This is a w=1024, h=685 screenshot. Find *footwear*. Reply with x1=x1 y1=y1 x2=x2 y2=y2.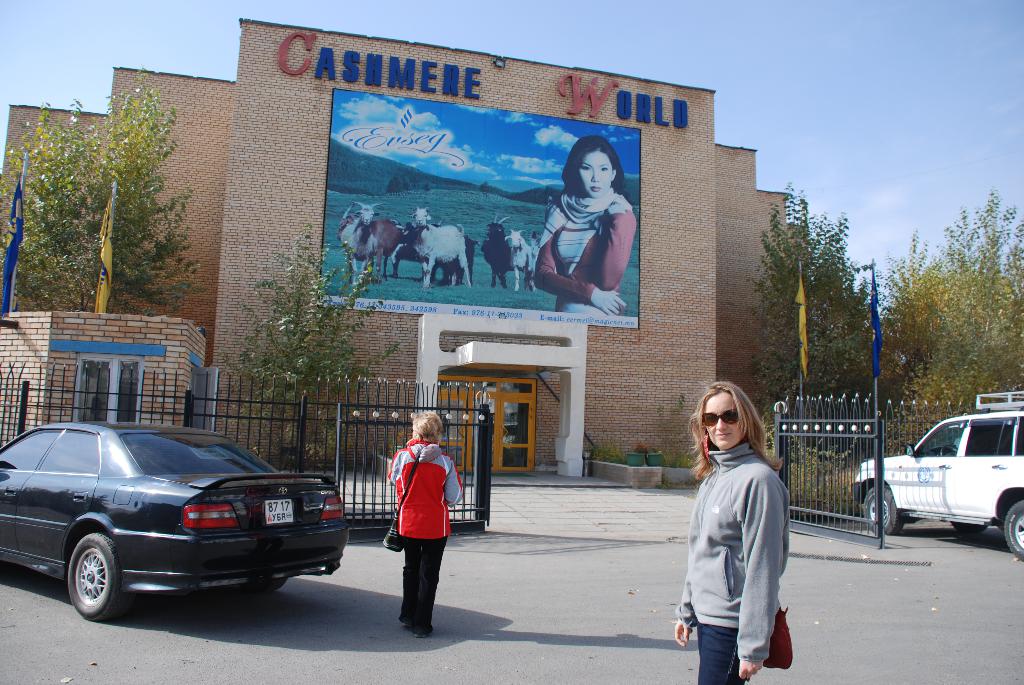
x1=410 y1=624 x2=433 y2=634.
